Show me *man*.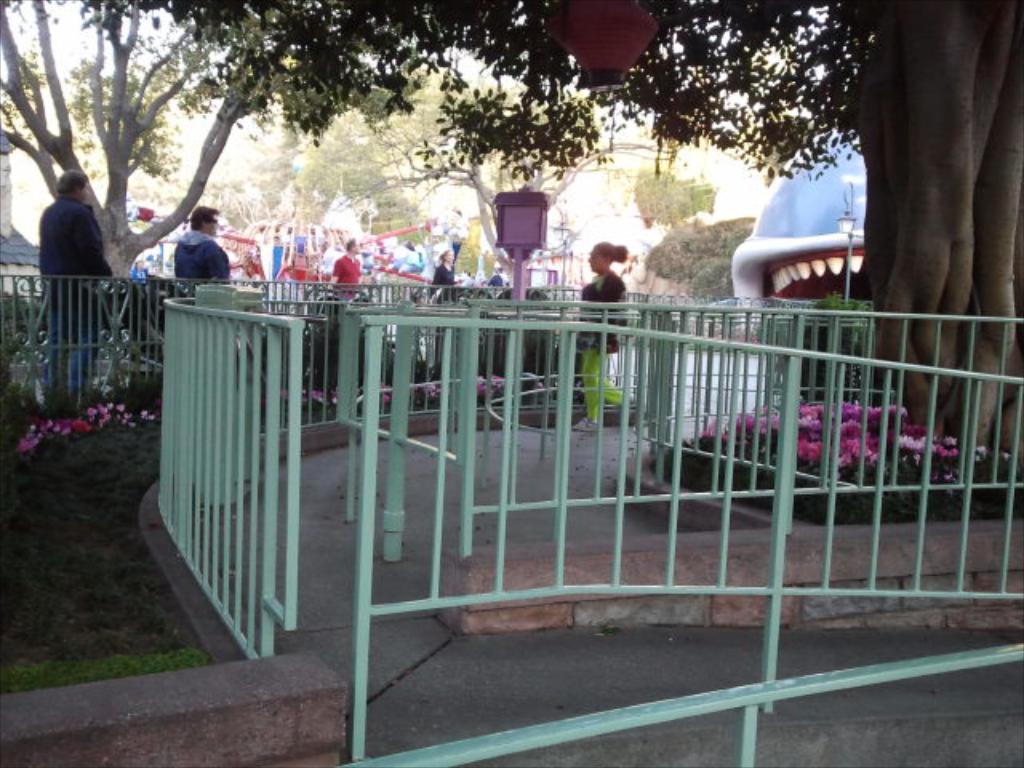
*man* is here: {"left": 171, "top": 197, "right": 227, "bottom": 291}.
